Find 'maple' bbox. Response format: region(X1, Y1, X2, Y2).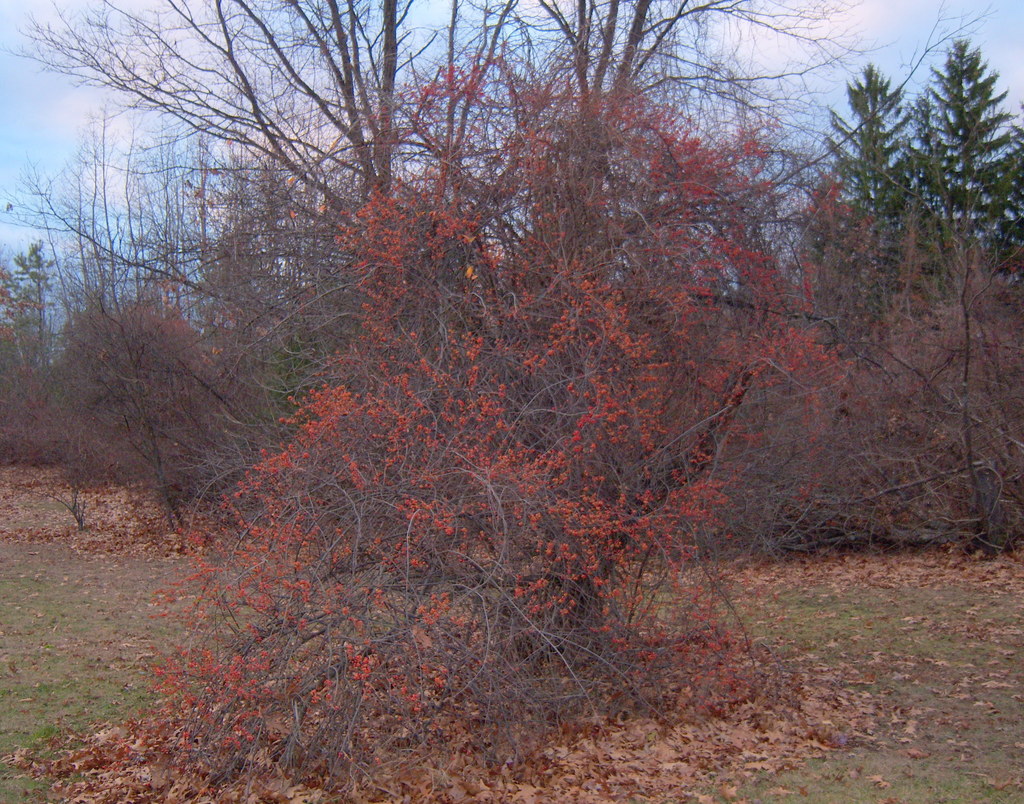
region(26, 37, 915, 803).
